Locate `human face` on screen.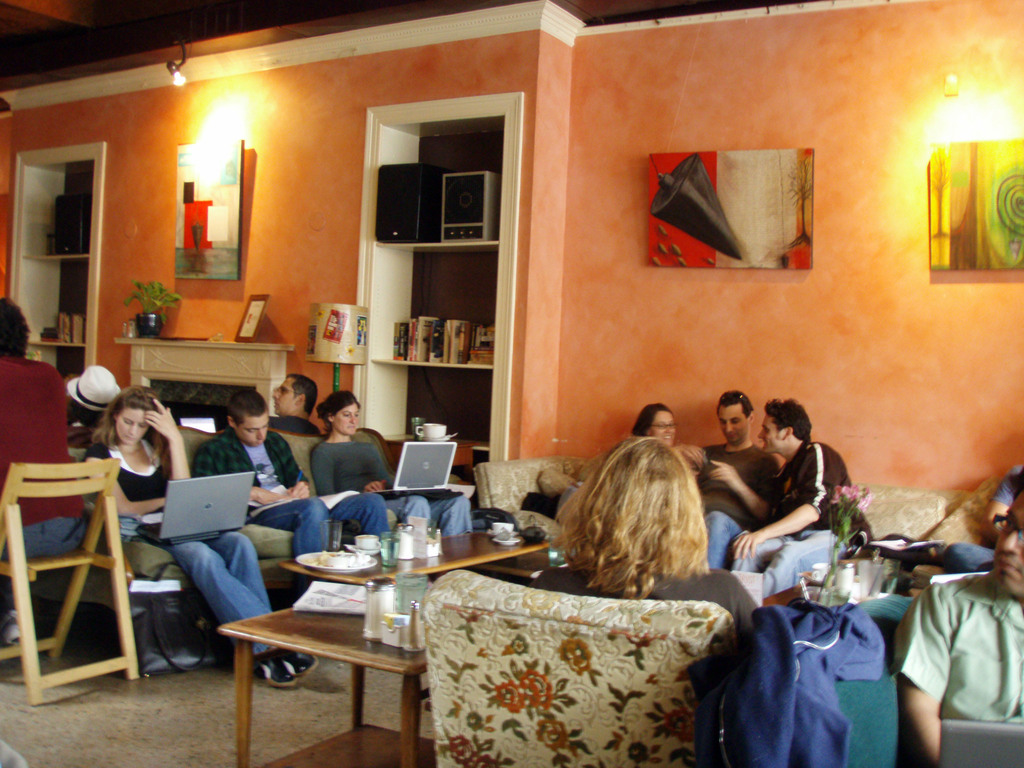
On screen at 235:410:271:447.
